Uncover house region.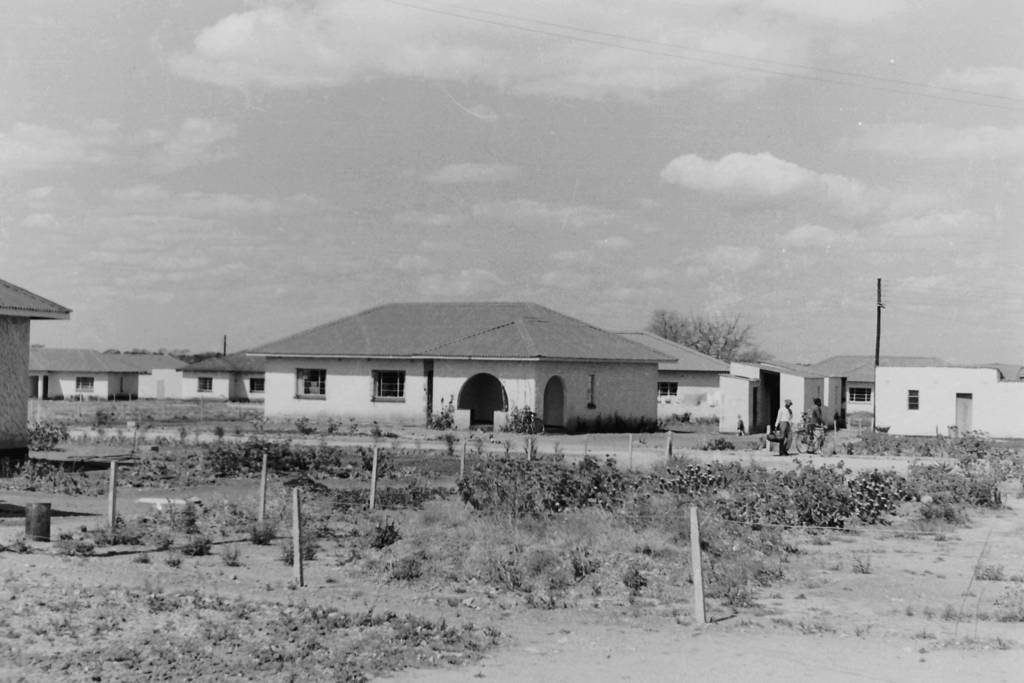
Uncovered: x1=20 y1=343 x2=162 y2=415.
